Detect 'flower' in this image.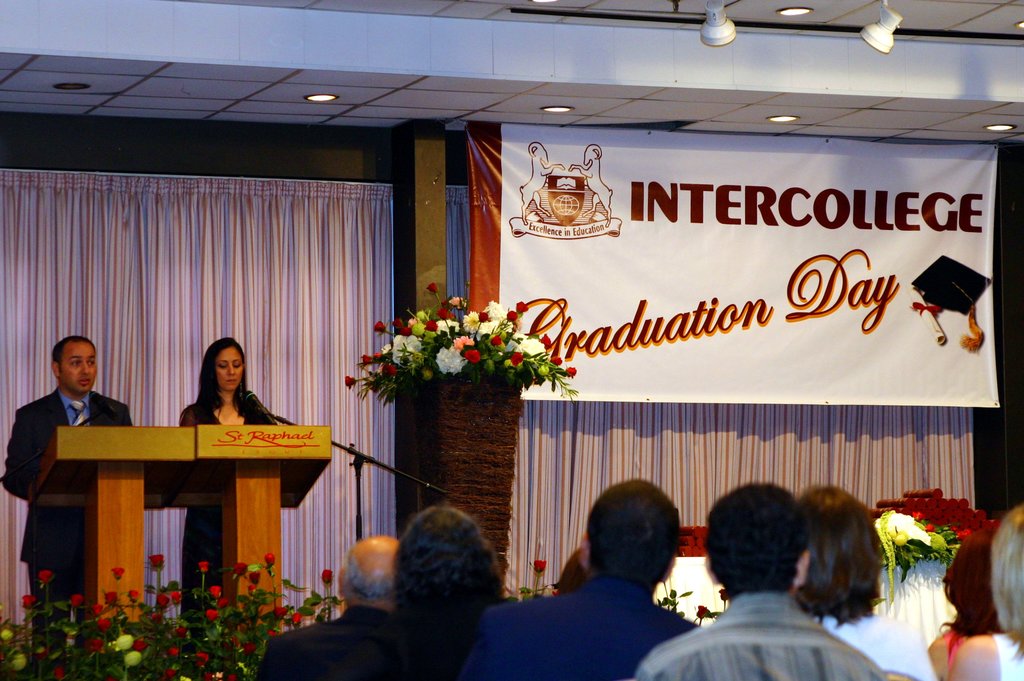
Detection: (104,671,111,680).
